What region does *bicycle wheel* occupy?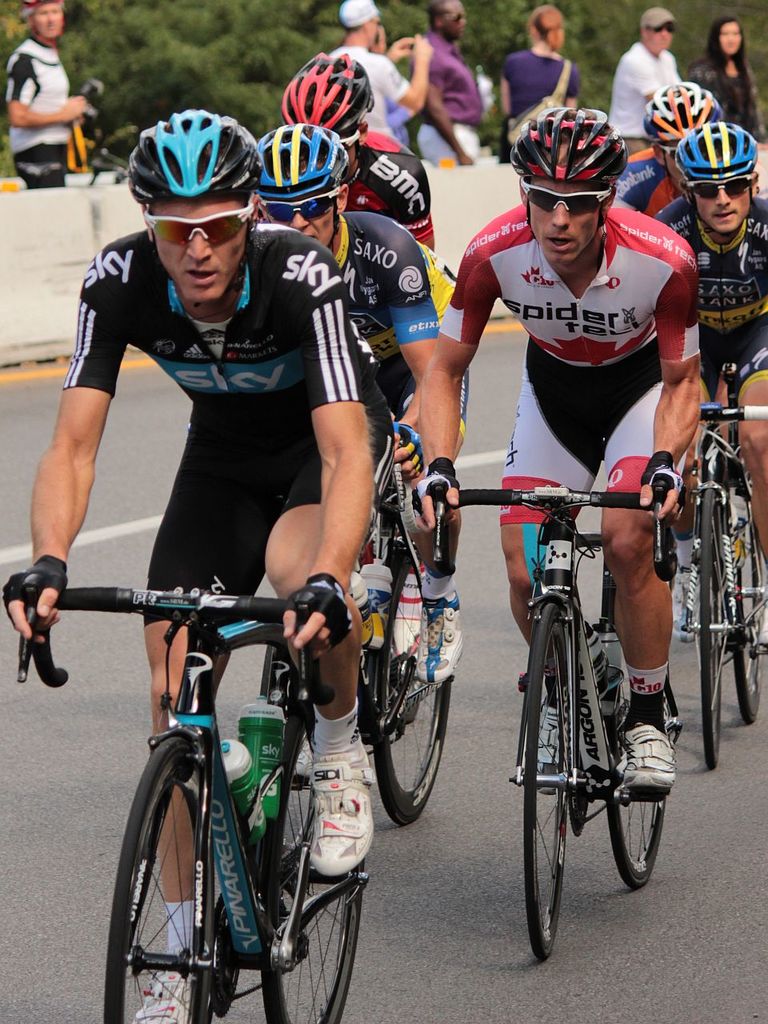
left=263, top=719, right=374, bottom=1023.
